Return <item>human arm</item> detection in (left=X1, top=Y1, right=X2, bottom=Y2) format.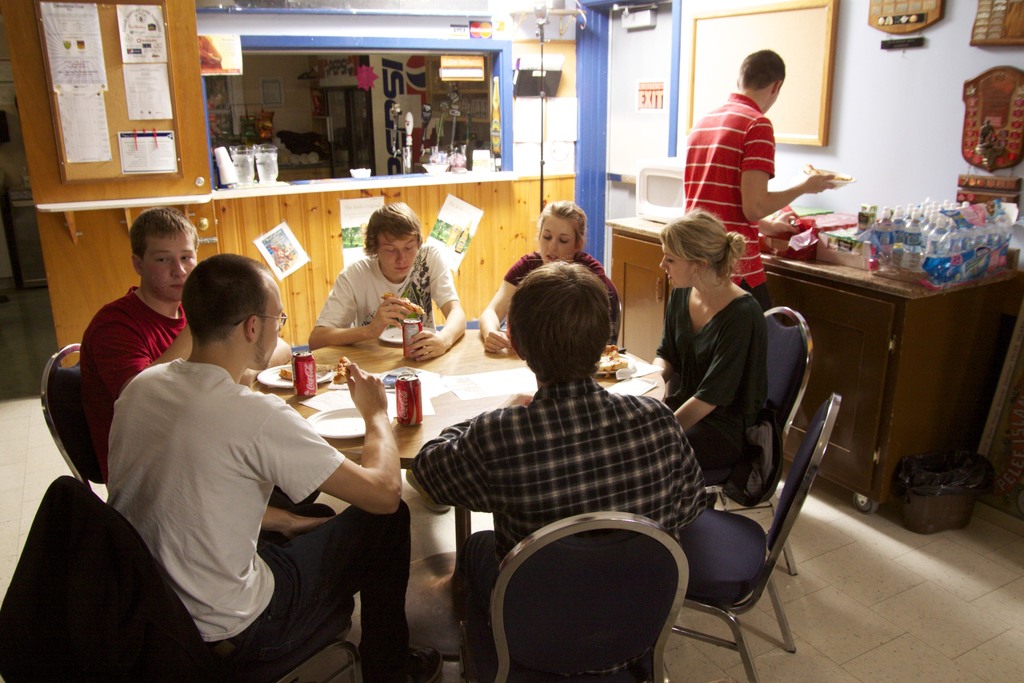
(left=85, top=315, right=191, bottom=397).
